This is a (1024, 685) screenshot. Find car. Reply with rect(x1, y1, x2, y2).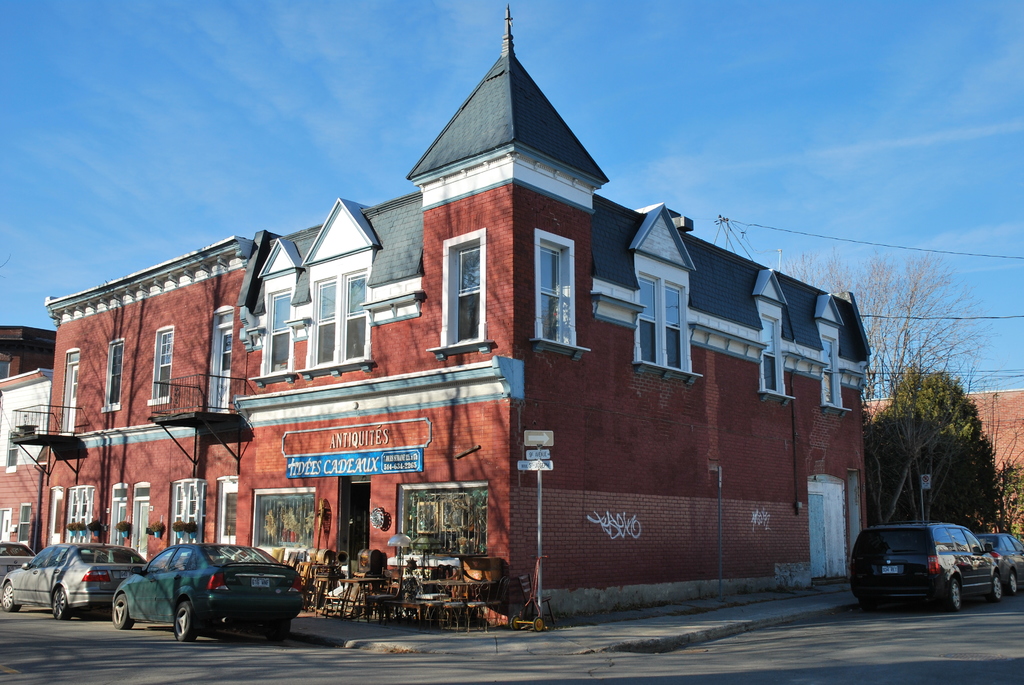
rect(851, 522, 1003, 608).
